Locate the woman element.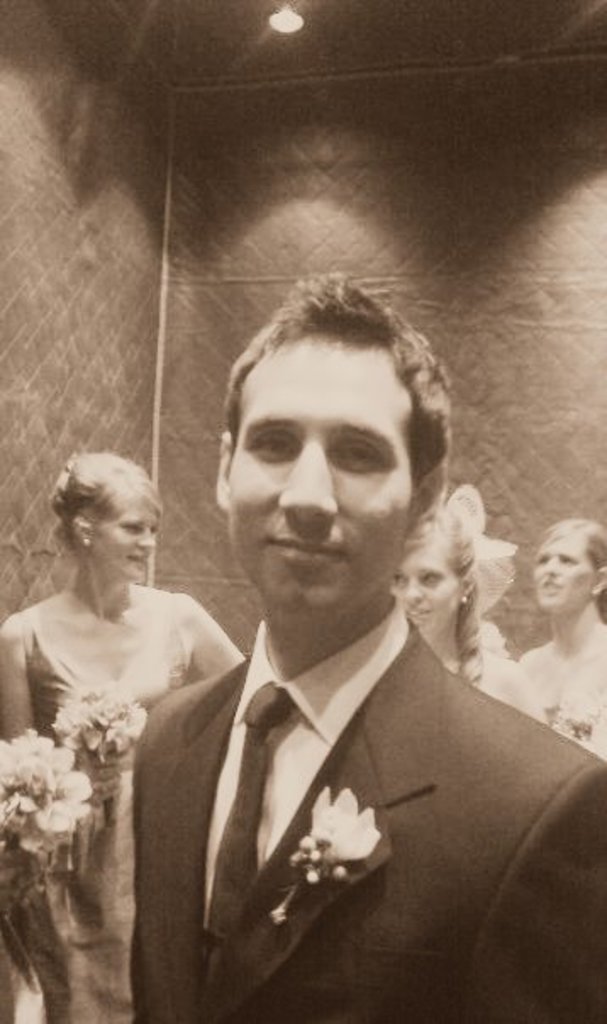
Element bbox: 512, 517, 605, 756.
